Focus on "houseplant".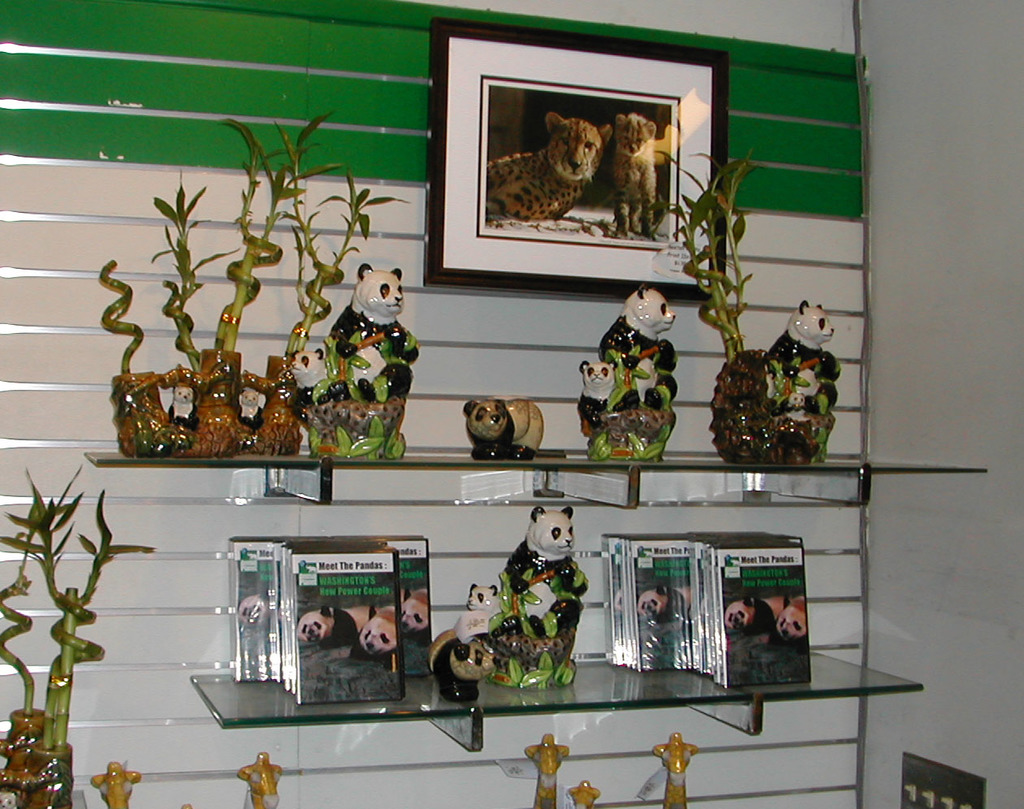
Focused at box=[77, 106, 403, 518].
